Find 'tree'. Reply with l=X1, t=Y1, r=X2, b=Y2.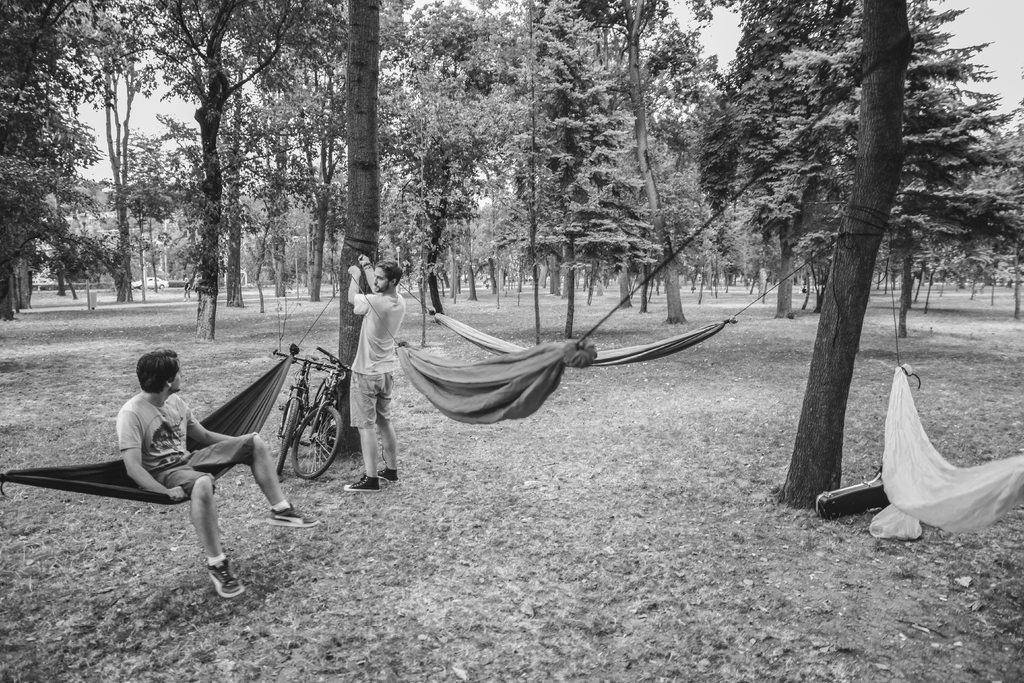
l=776, t=0, r=1023, b=360.
